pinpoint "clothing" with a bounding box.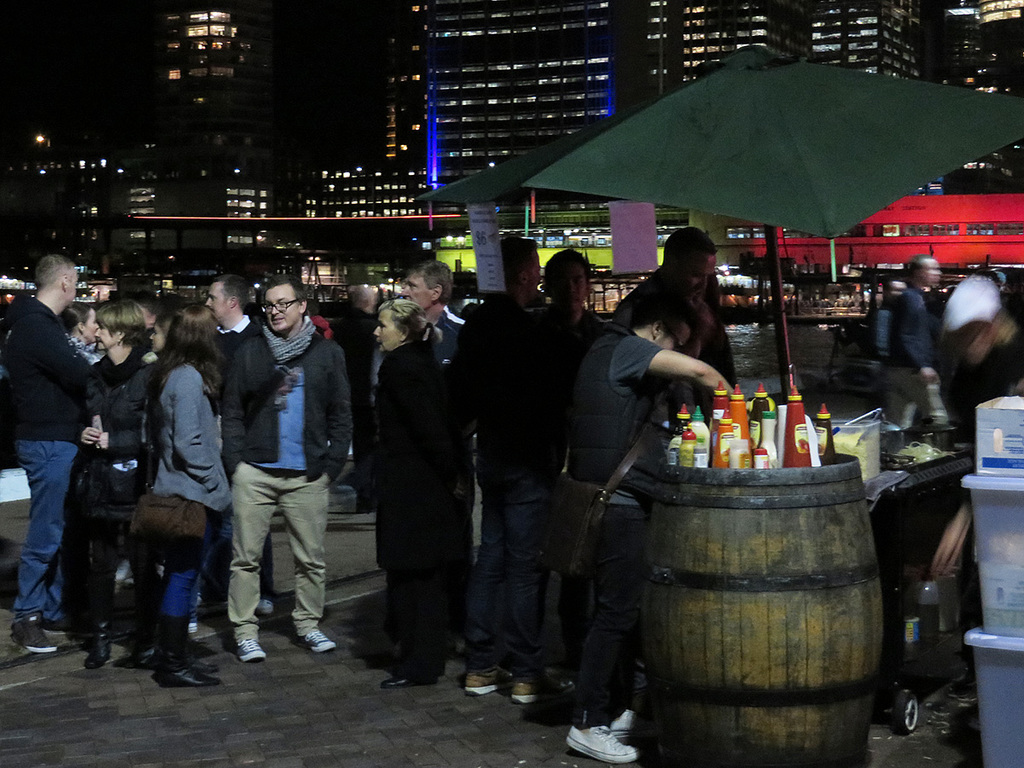
8 278 96 448.
